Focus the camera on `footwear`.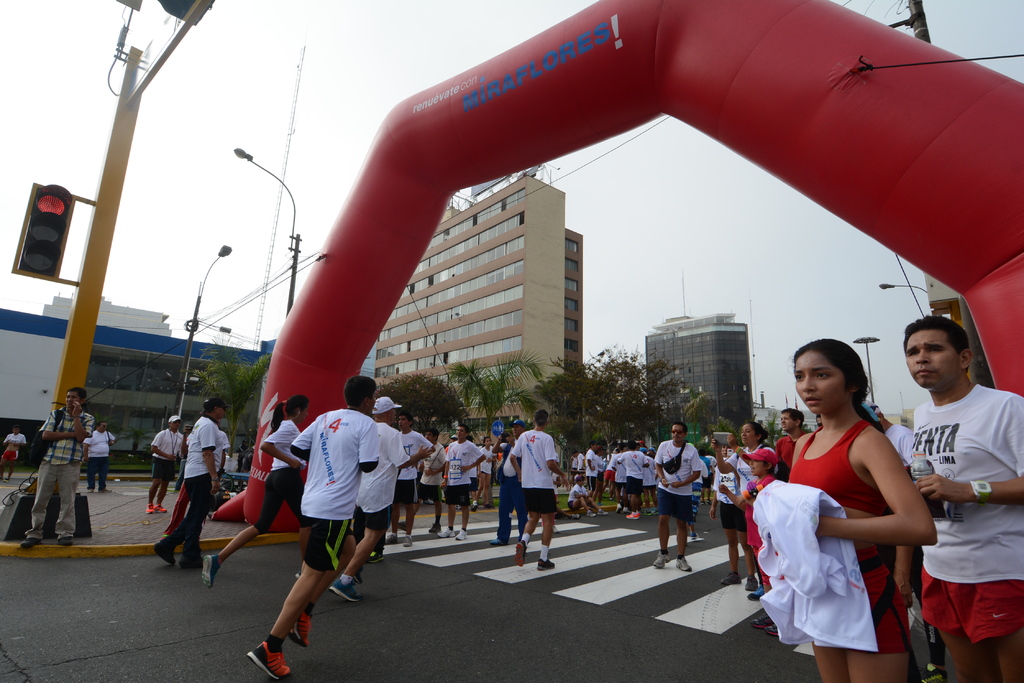
Focus region: BBox(750, 612, 780, 637).
